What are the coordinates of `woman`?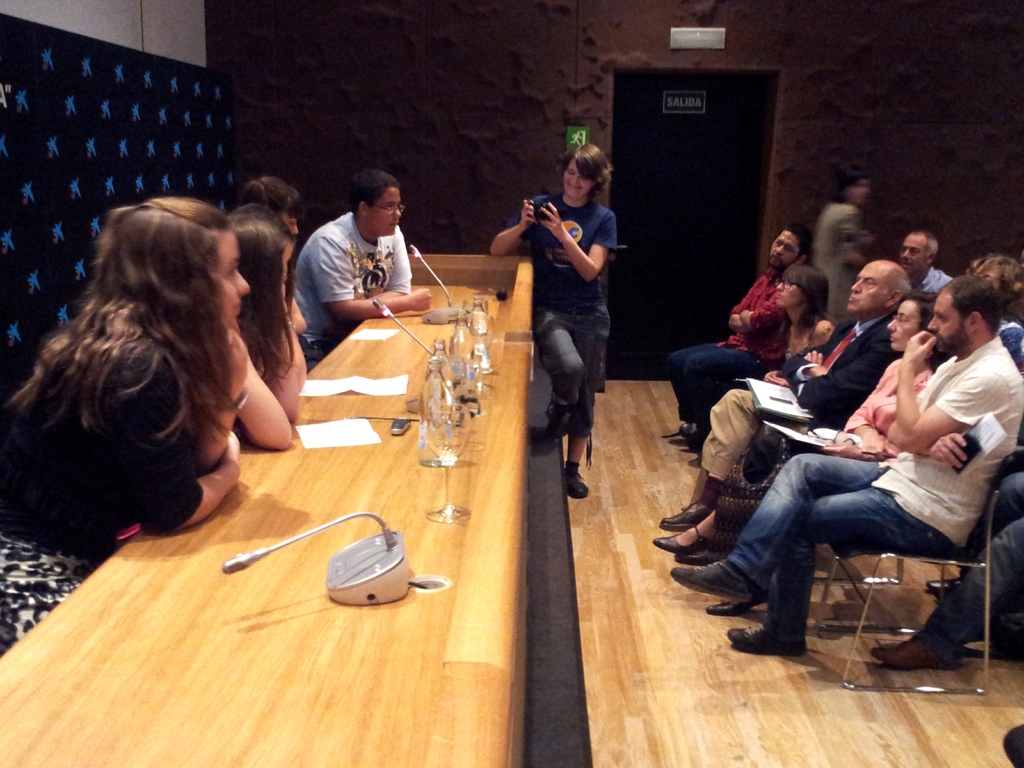
(652, 289, 940, 614).
